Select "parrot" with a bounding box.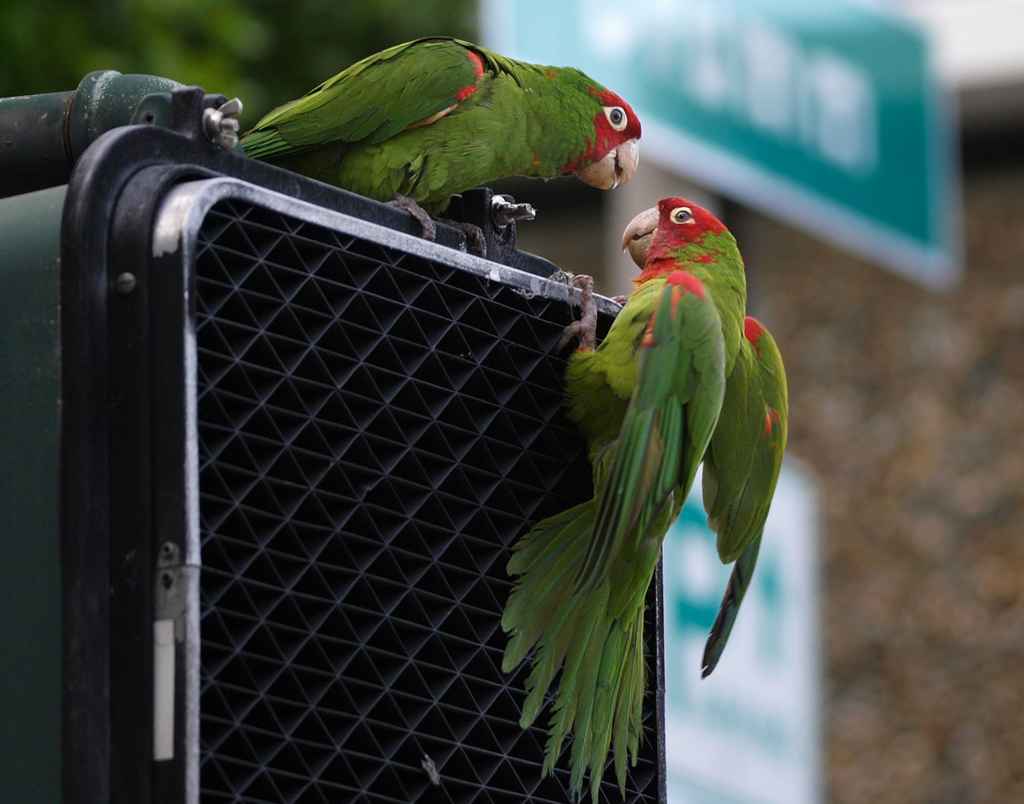
[499,197,790,803].
